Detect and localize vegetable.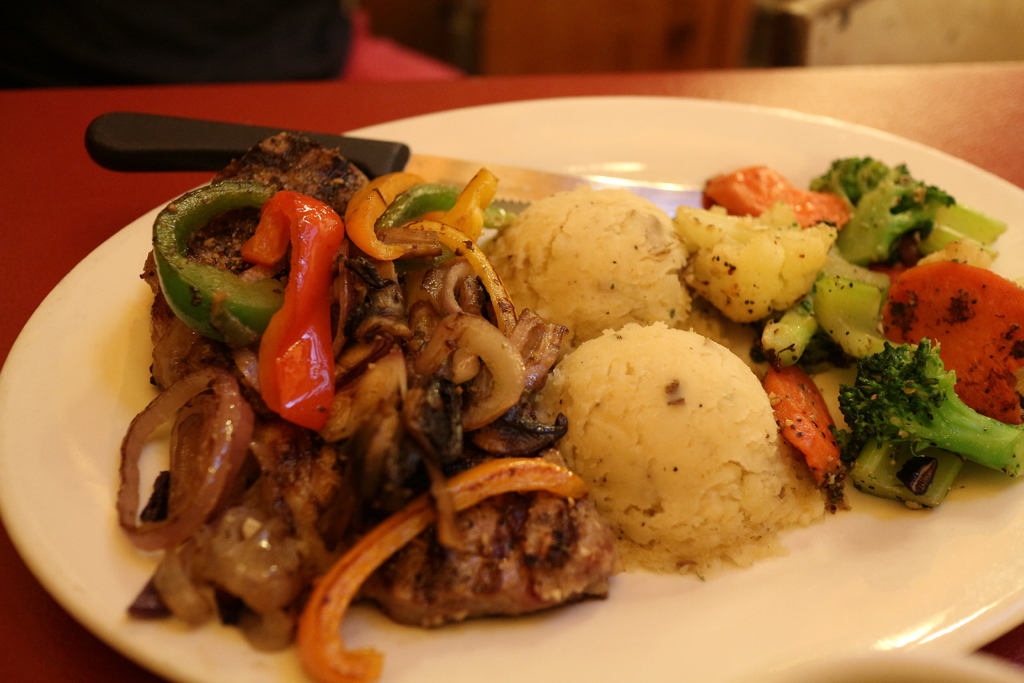
Localized at select_region(763, 358, 845, 481).
